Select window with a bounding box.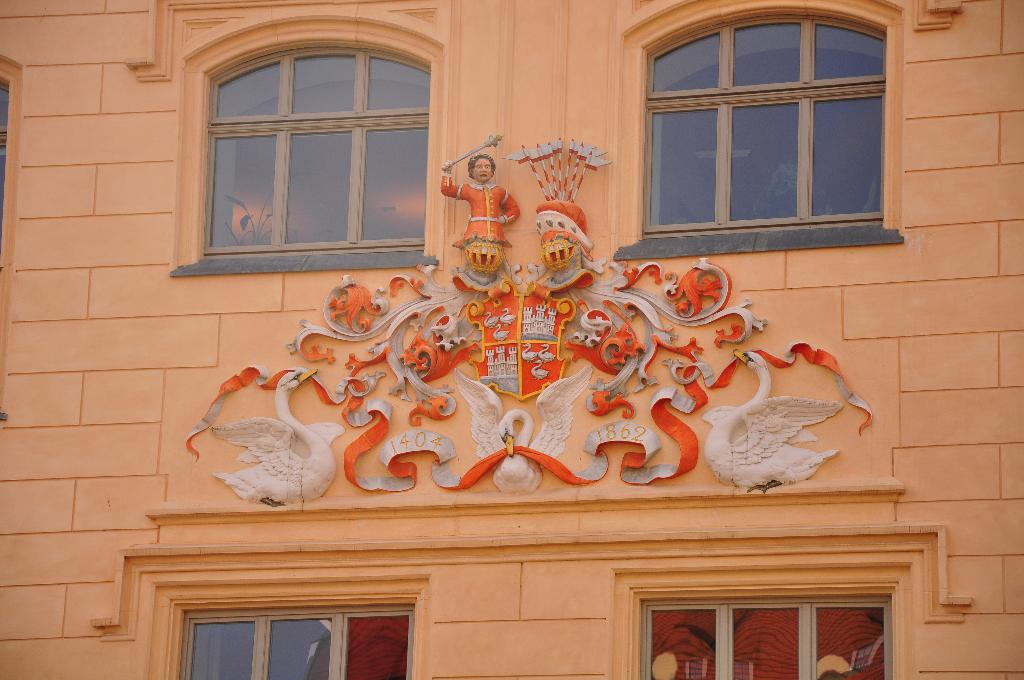
l=184, t=34, r=440, b=255.
